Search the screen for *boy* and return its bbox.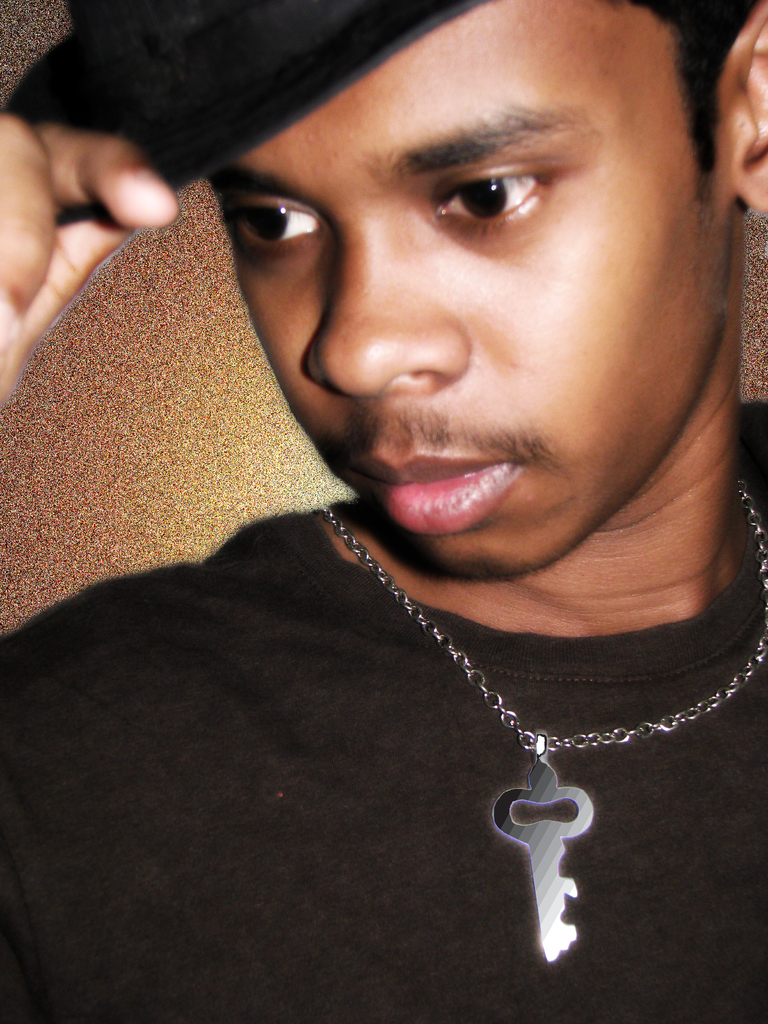
Found: 0/0/767/1023.
